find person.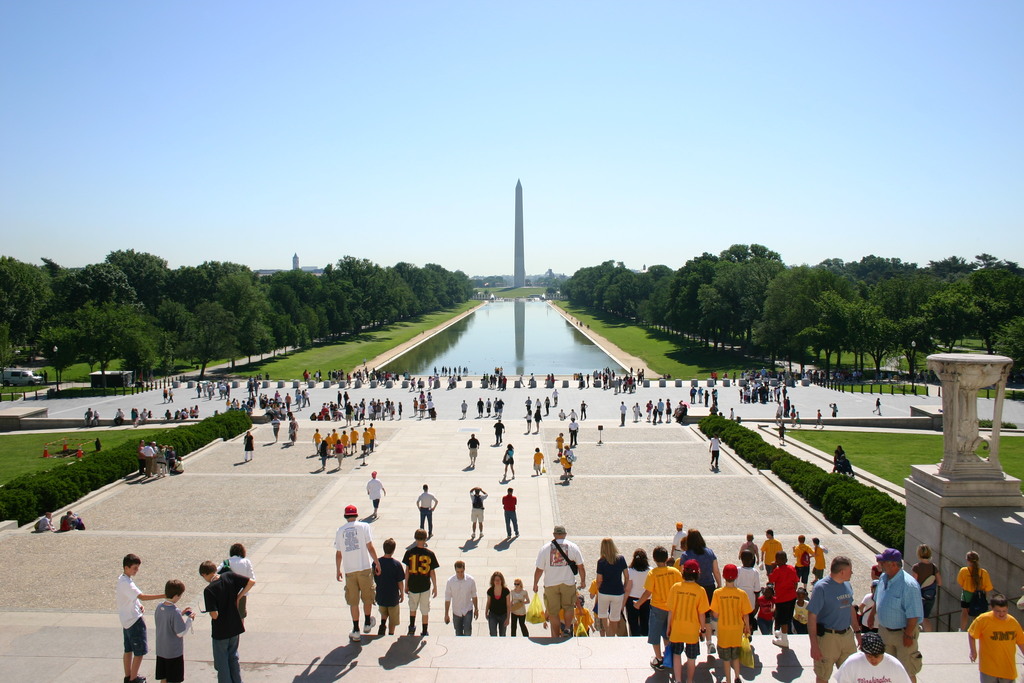
<region>90, 409, 100, 427</region>.
